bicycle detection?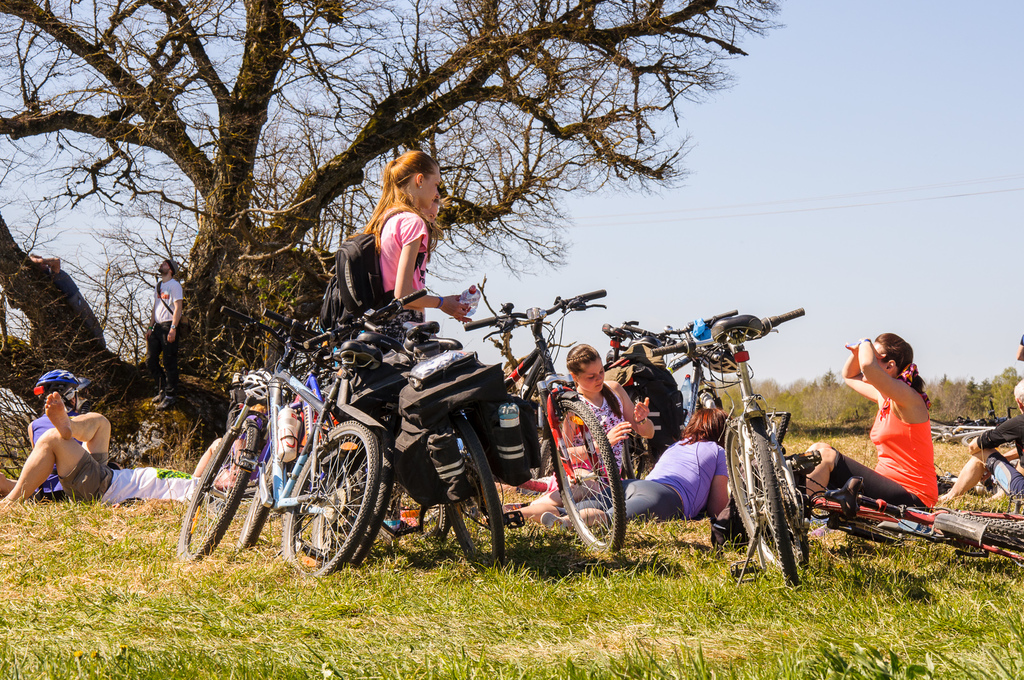
653, 304, 804, 594
